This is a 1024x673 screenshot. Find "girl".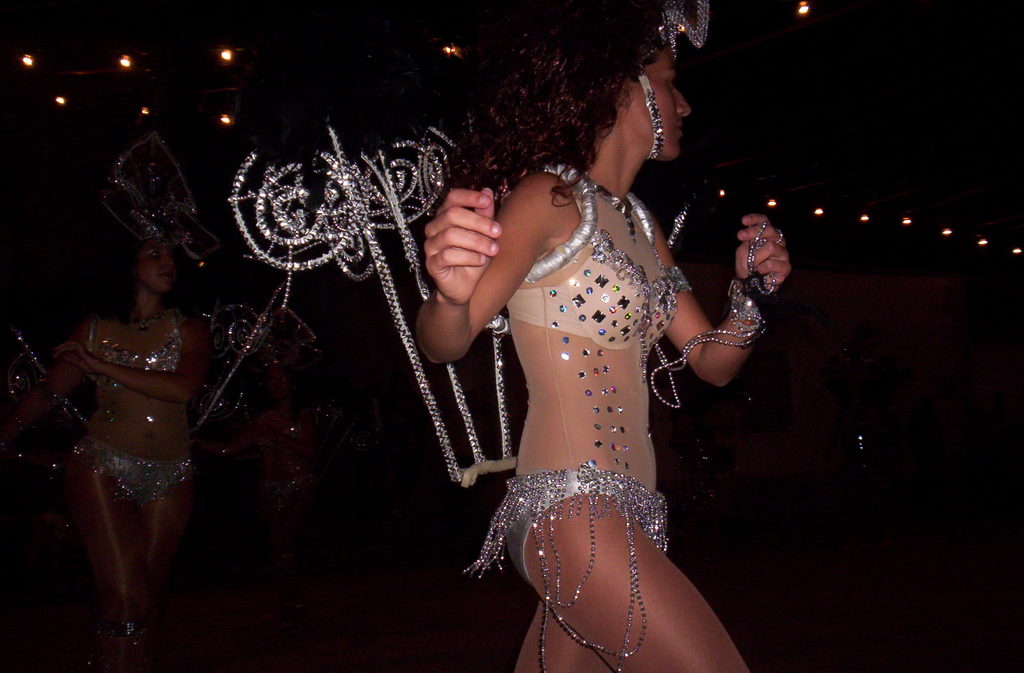
Bounding box: (0, 207, 218, 672).
